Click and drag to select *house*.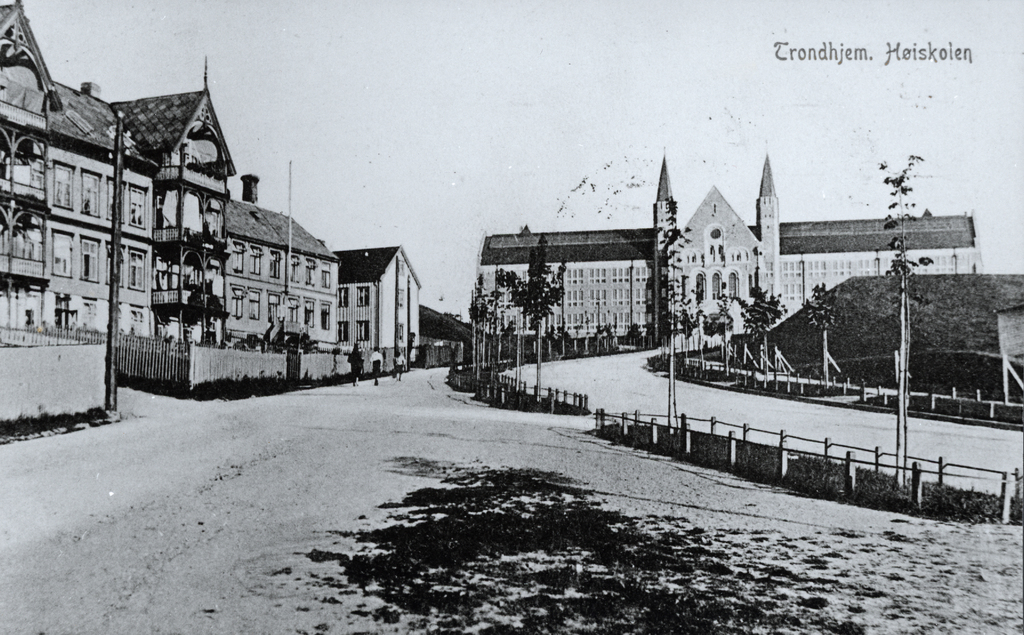
Selection: bbox=[775, 210, 998, 329].
